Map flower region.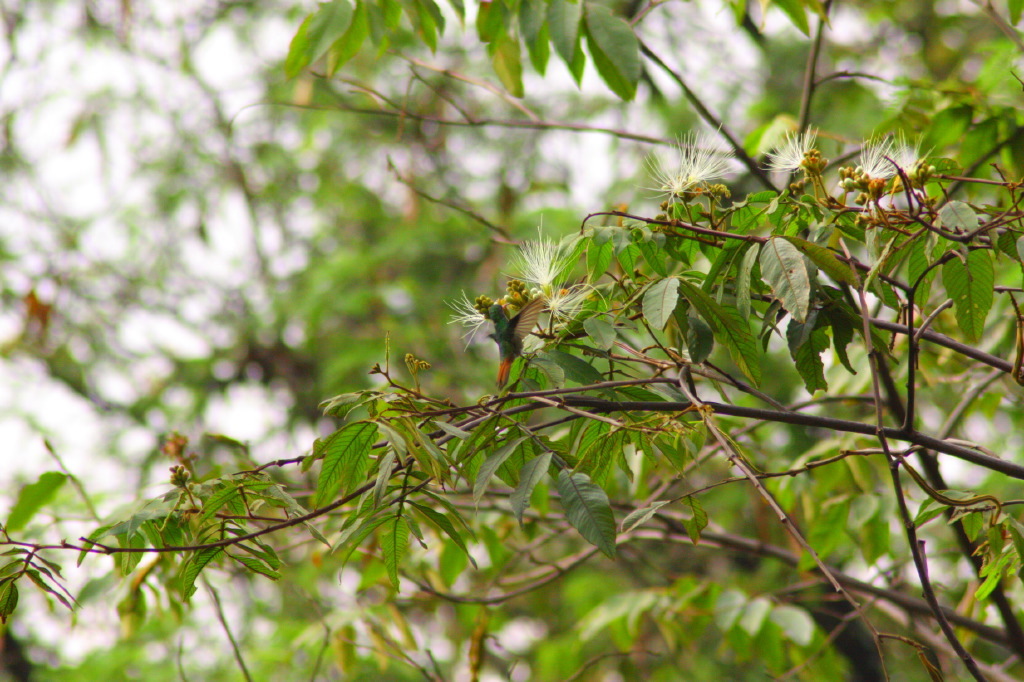
Mapped to bbox(443, 290, 486, 358).
